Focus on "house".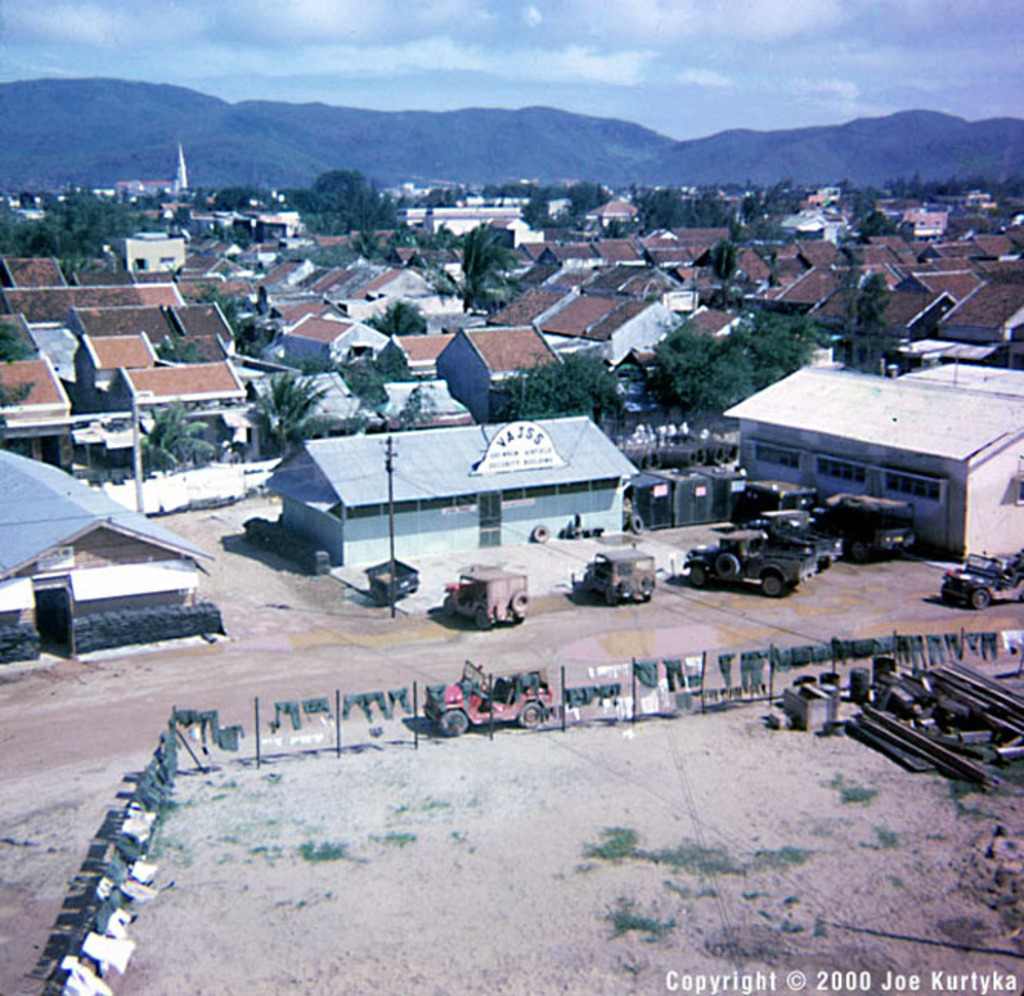
Focused at box=[938, 225, 972, 276].
